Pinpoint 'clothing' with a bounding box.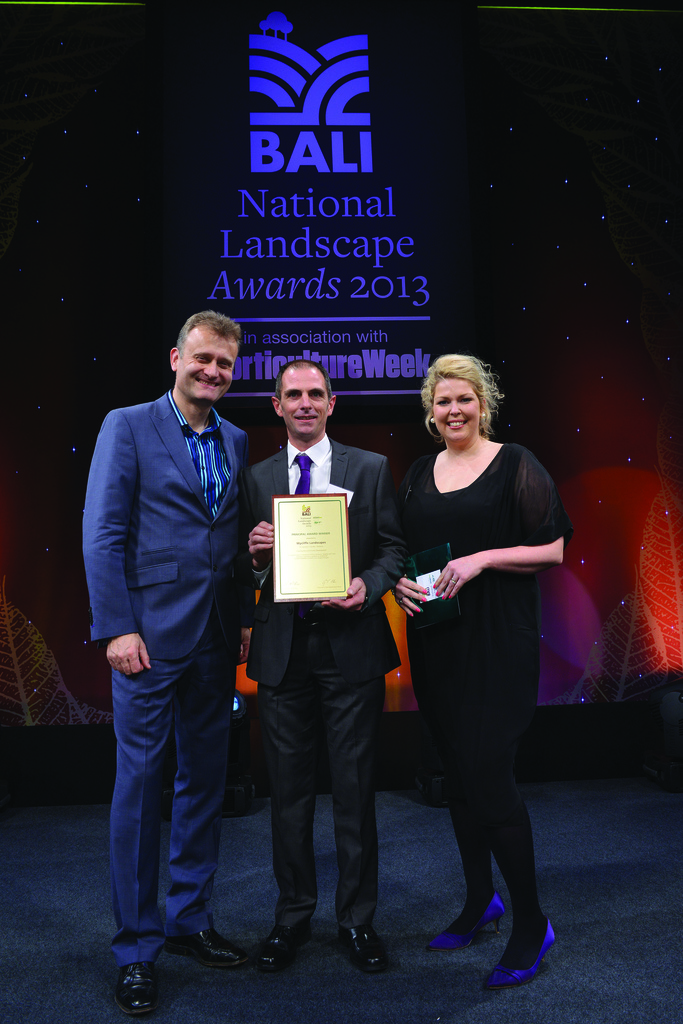
(199,443,402,896).
